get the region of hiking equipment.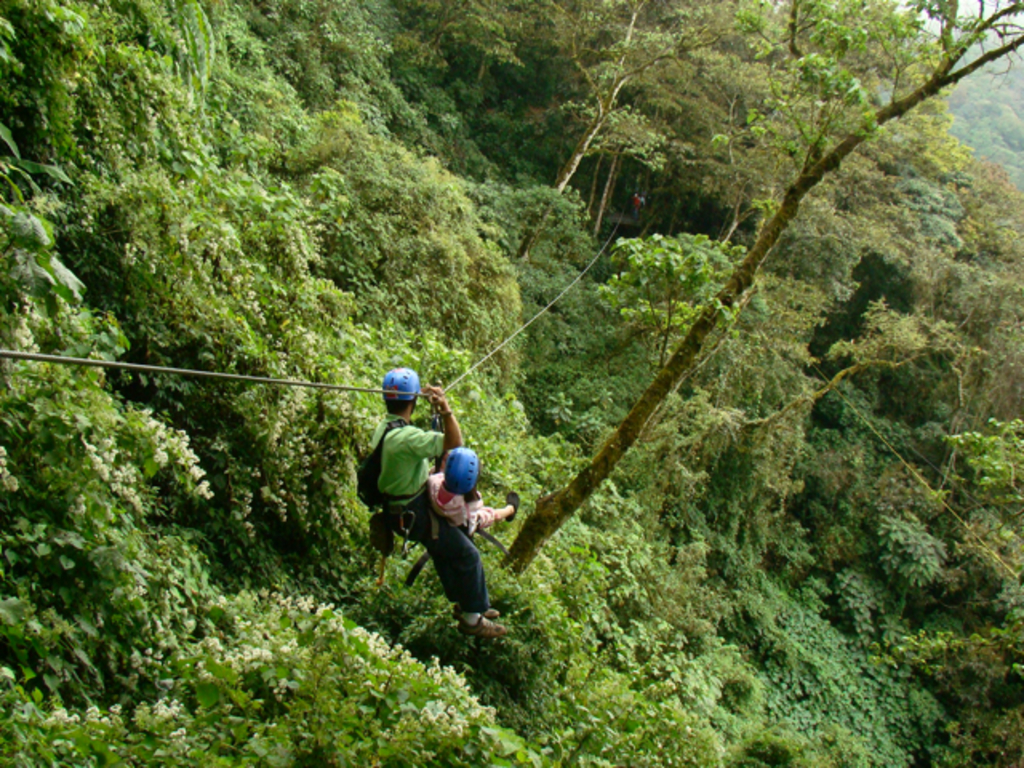
l=432, t=446, r=483, b=499.
